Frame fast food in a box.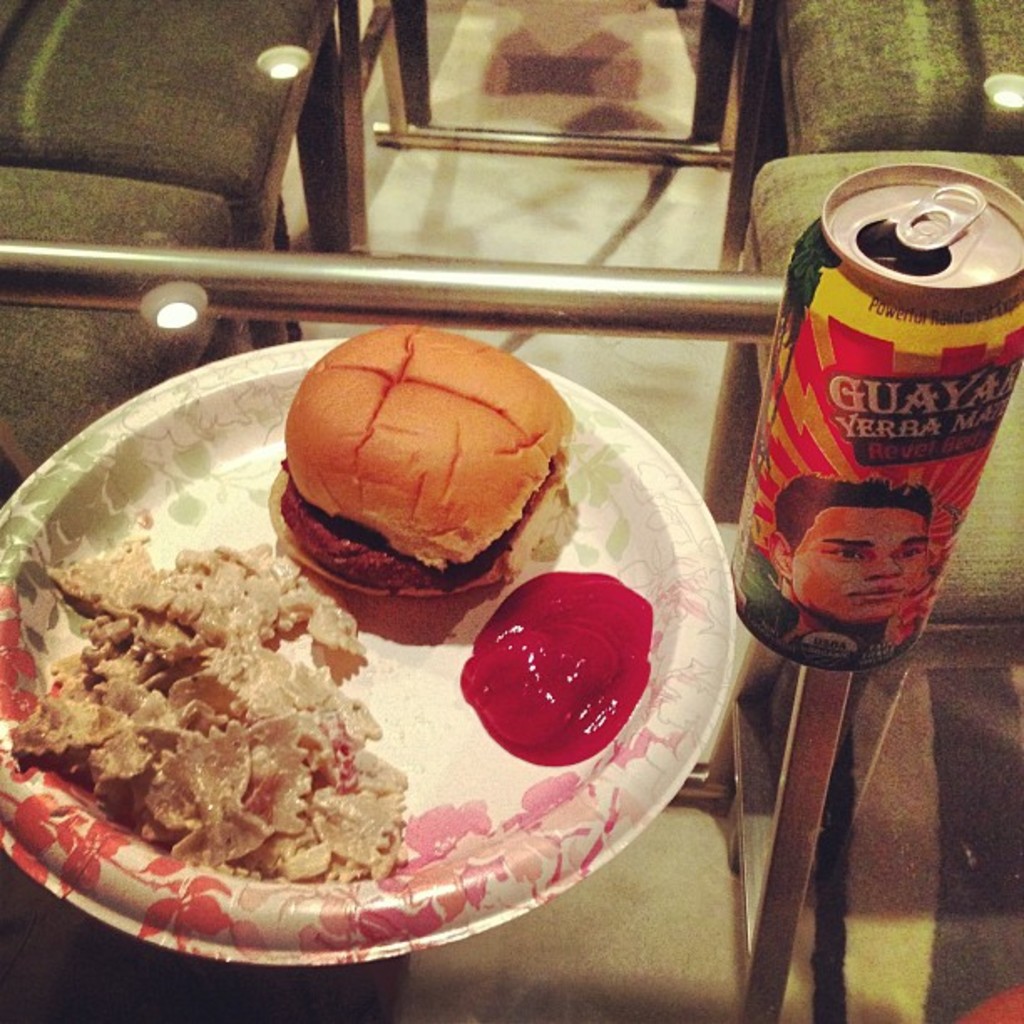
<bbox>296, 336, 579, 584</bbox>.
